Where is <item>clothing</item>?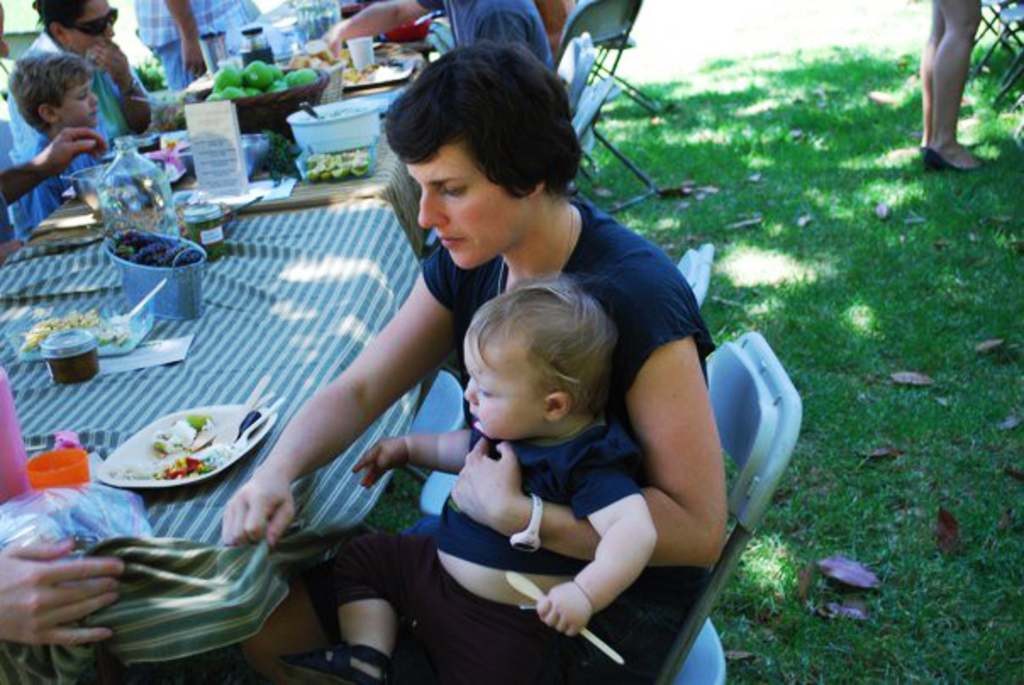
crop(139, 0, 268, 92).
